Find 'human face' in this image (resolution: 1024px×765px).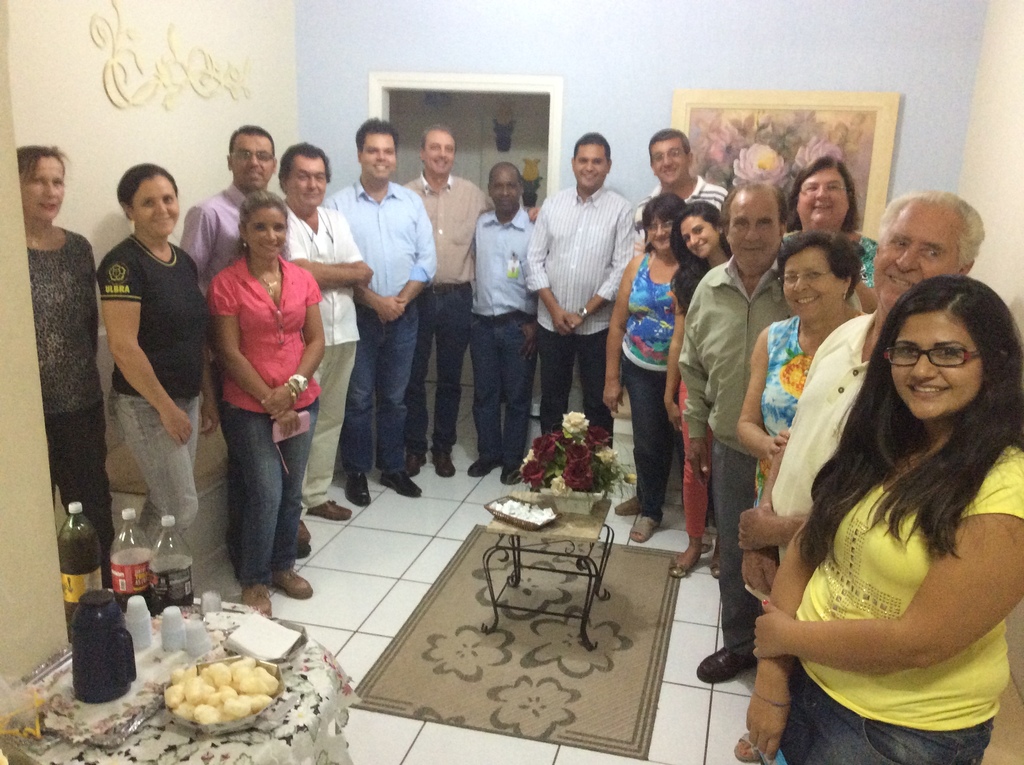
<box>791,159,851,227</box>.
